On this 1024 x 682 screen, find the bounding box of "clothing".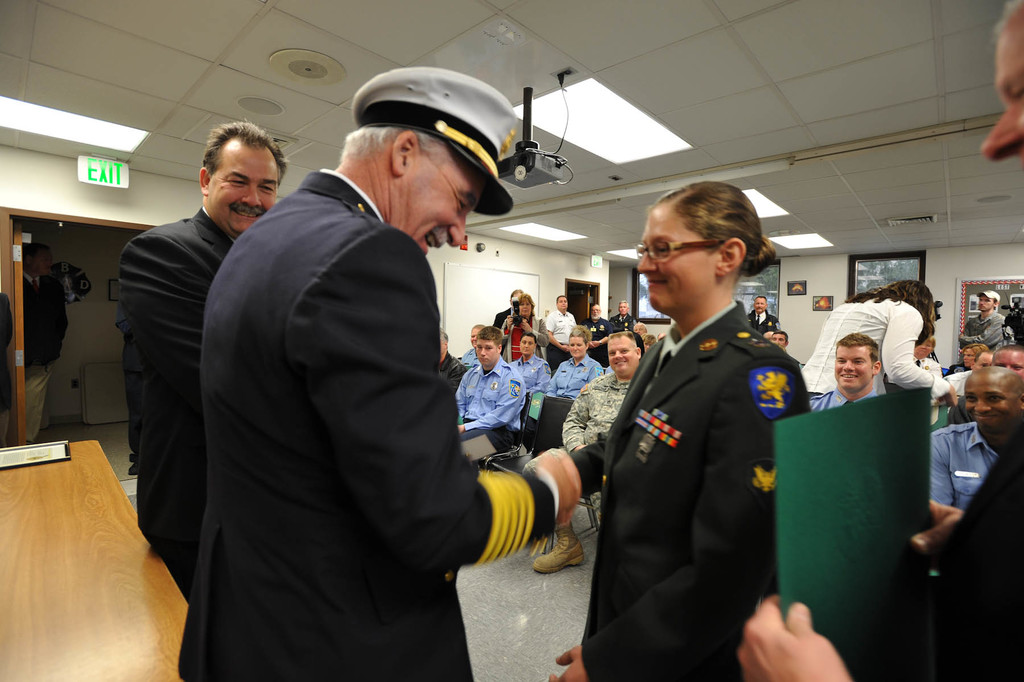
Bounding box: 0:294:15:445.
